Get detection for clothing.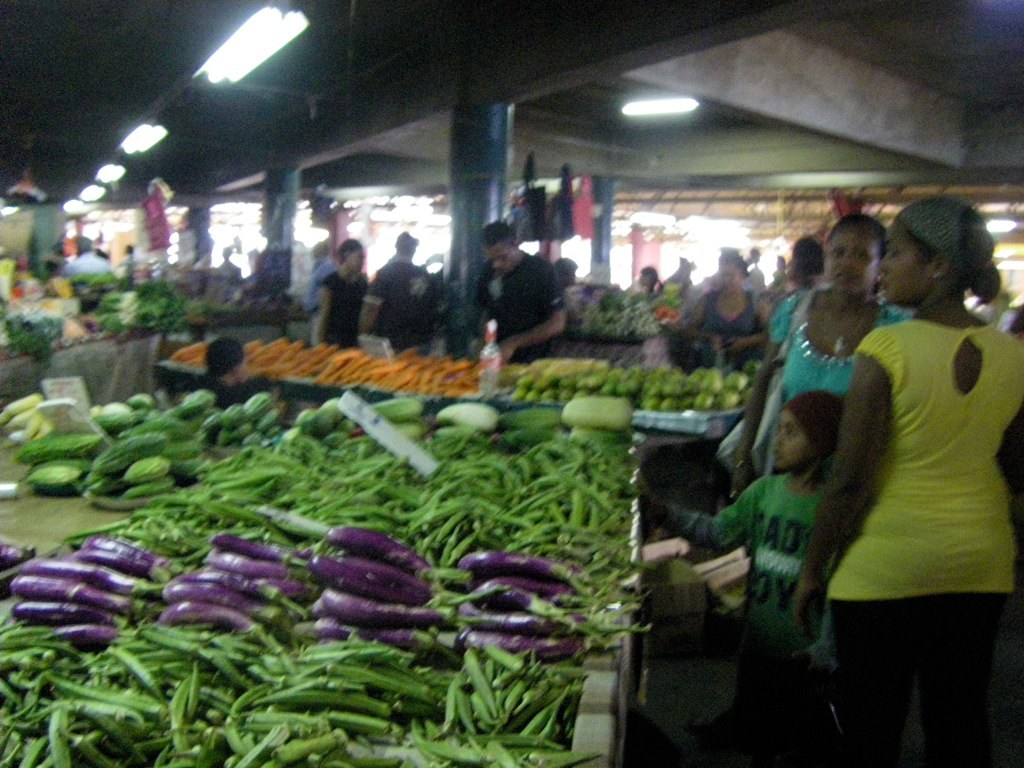
Detection: x1=320 y1=264 x2=374 y2=352.
